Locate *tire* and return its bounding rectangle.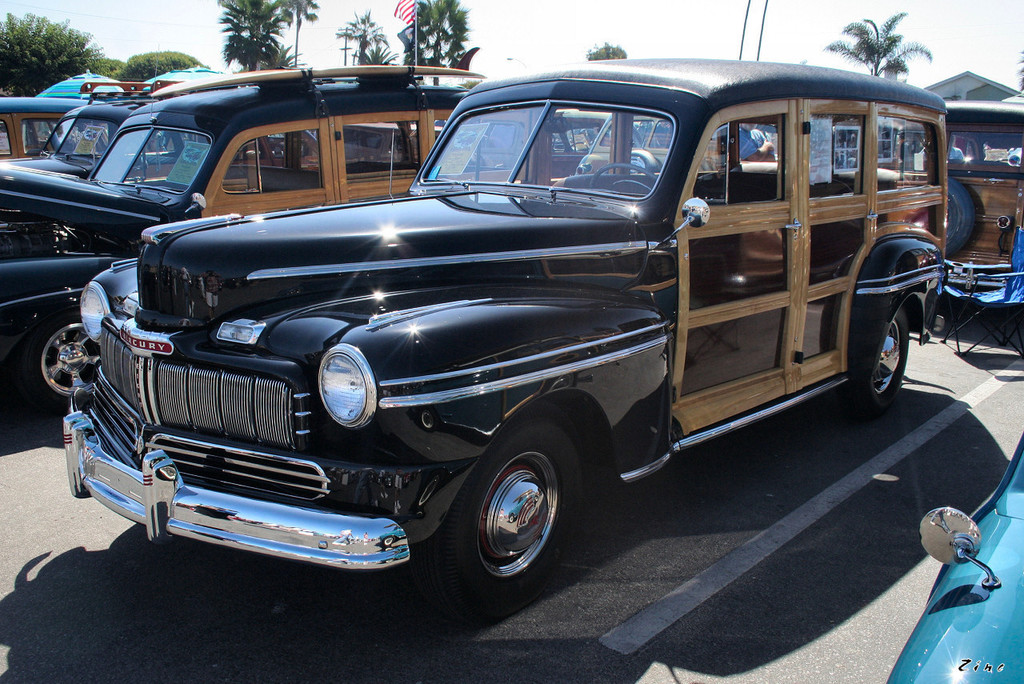
rect(431, 418, 582, 606).
